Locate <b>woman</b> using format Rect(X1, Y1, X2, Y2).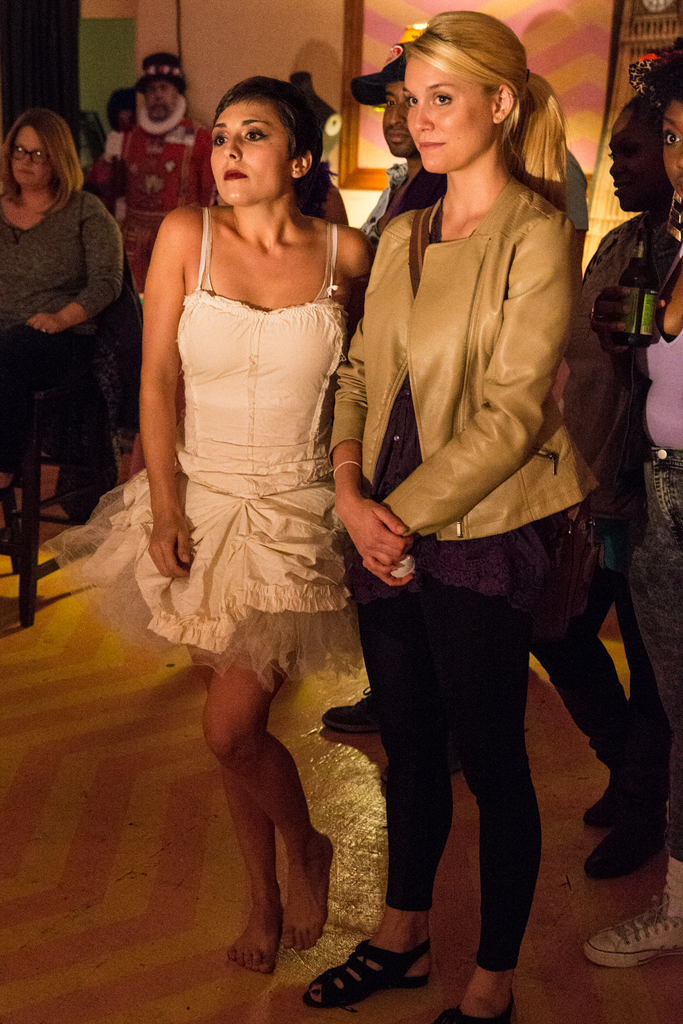
Rect(304, 4, 602, 1023).
